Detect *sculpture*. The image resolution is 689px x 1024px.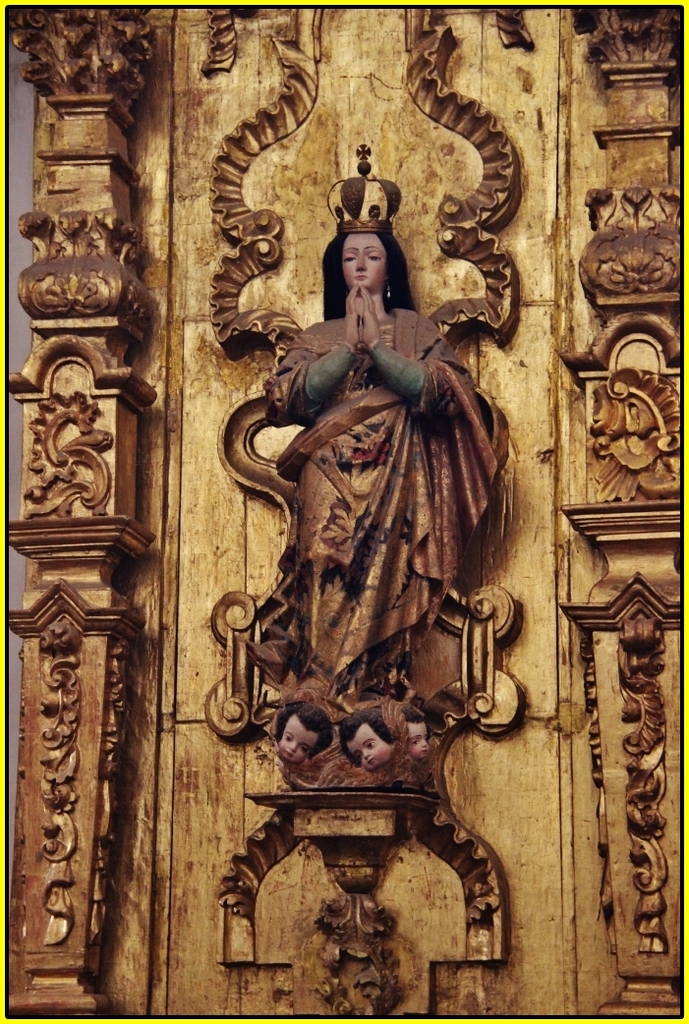
bbox=(214, 131, 534, 985).
